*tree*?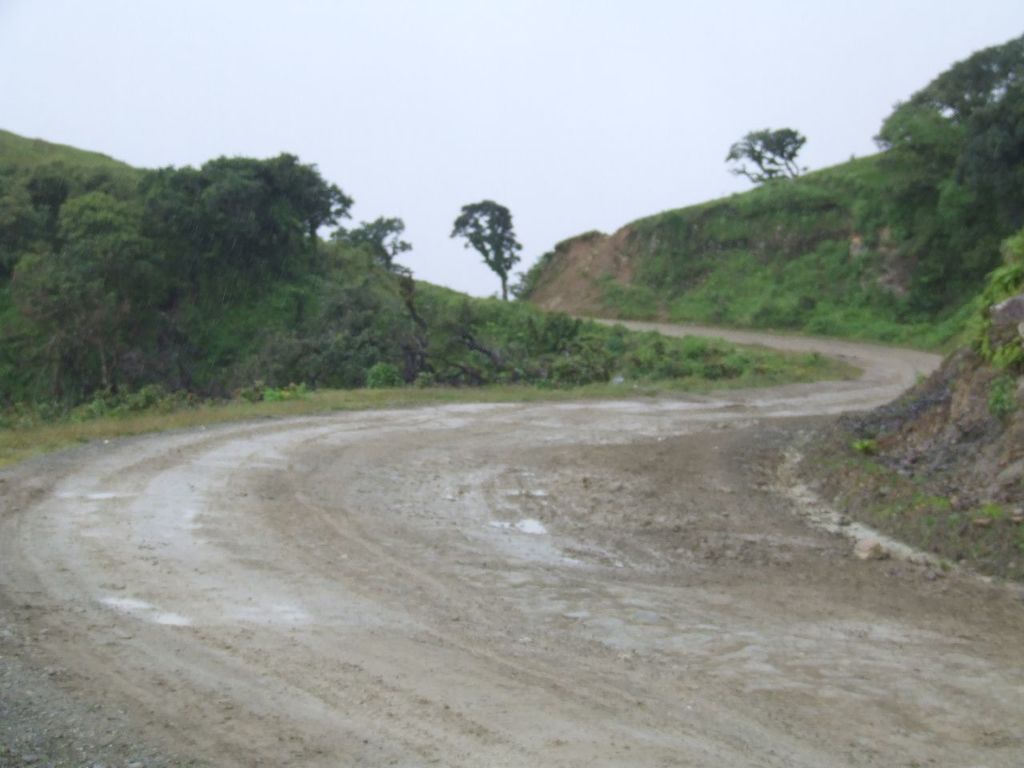
866 29 1023 191
